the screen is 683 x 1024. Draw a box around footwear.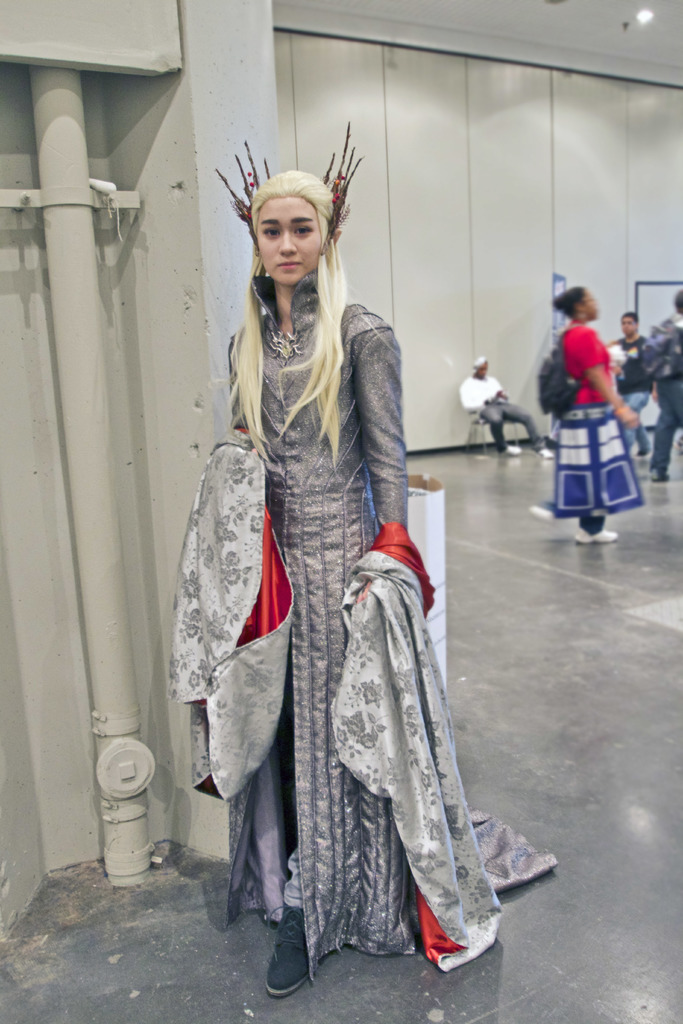
detection(257, 904, 318, 998).
